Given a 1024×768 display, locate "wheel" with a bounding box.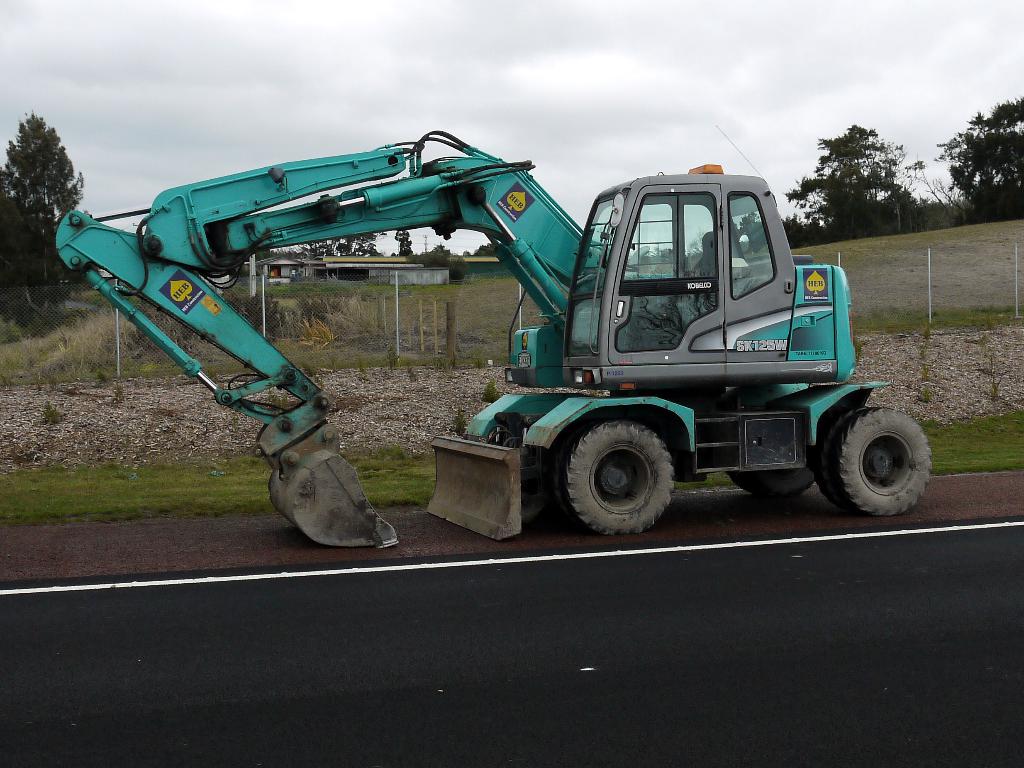
Located: bbox=[815, 408, 863, 514].
